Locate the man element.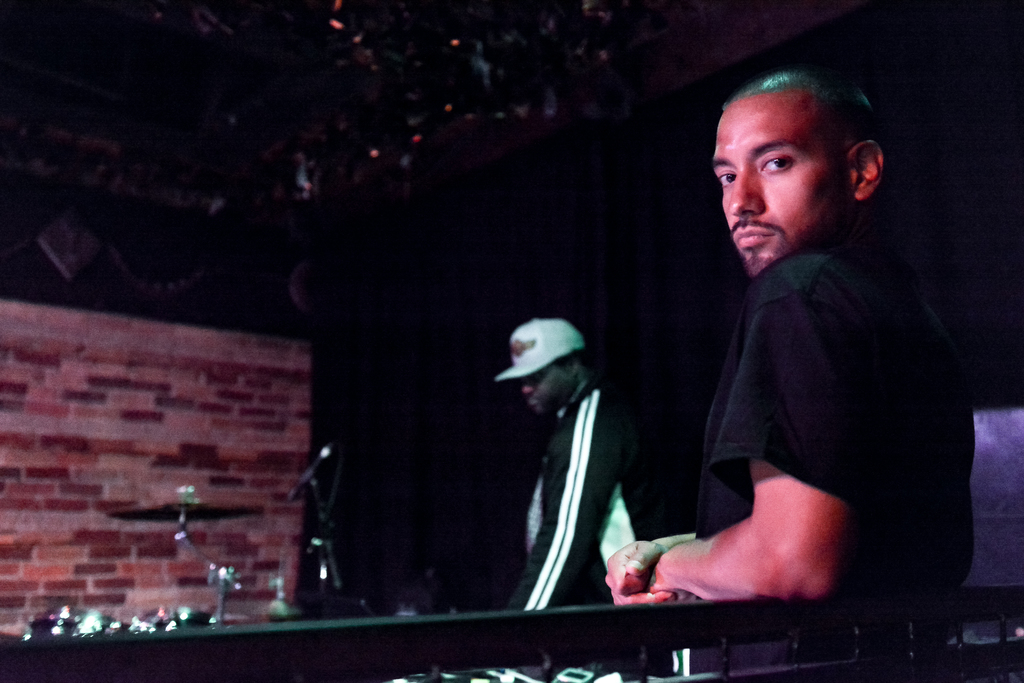
Element bbox: [499,313,647,616].
